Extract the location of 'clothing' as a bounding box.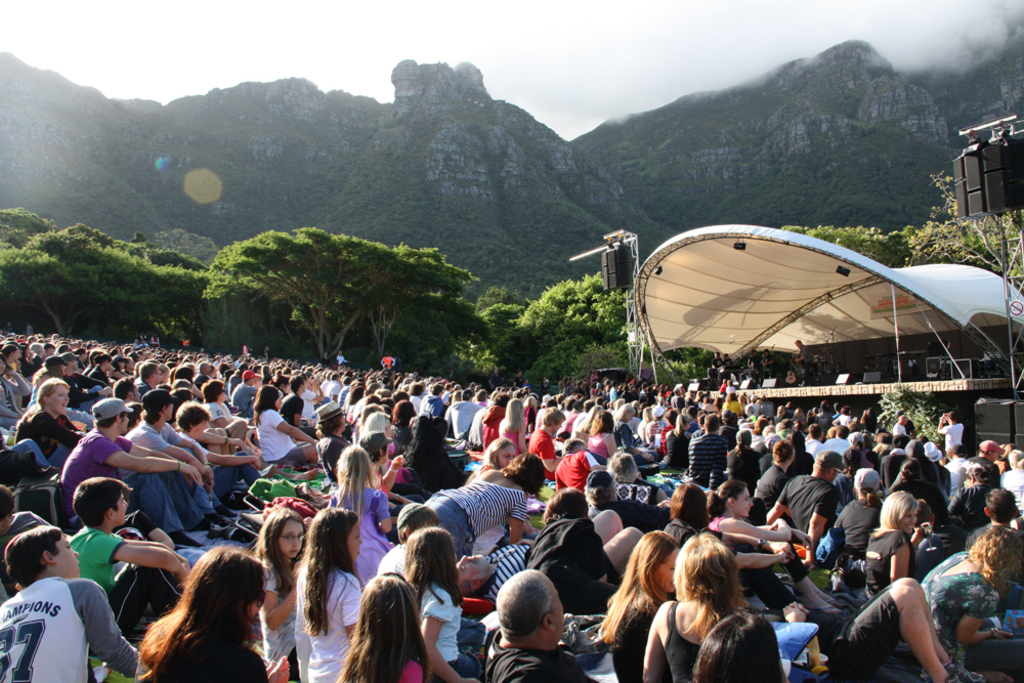
box(10, 561, 103, 680).
